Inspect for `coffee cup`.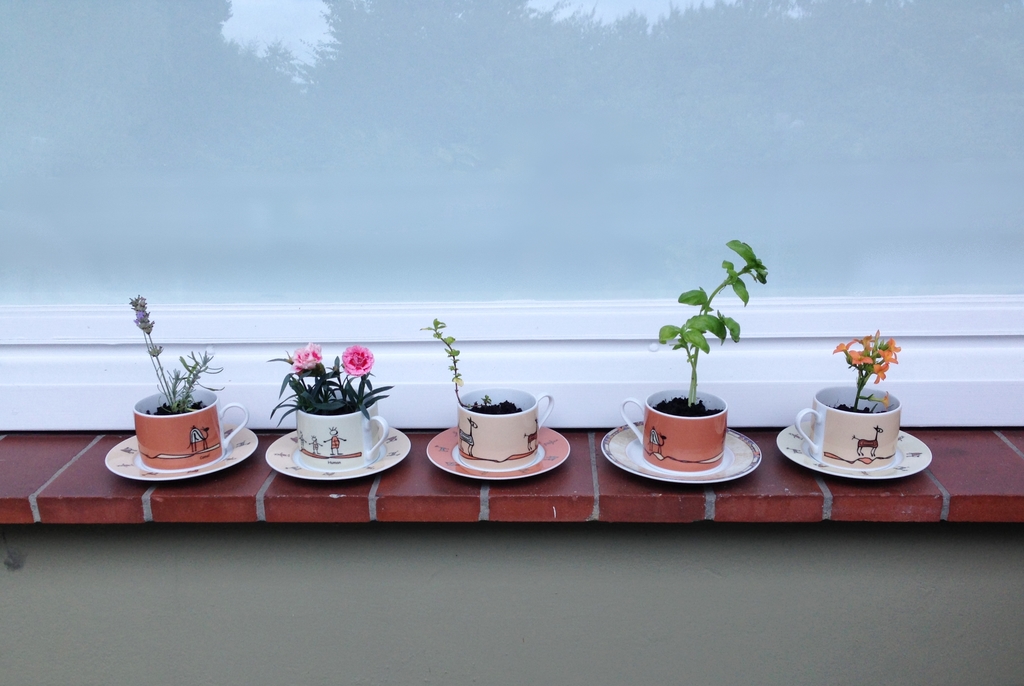
Inspection: [left=451, top=387, right=547, bottom=470].
